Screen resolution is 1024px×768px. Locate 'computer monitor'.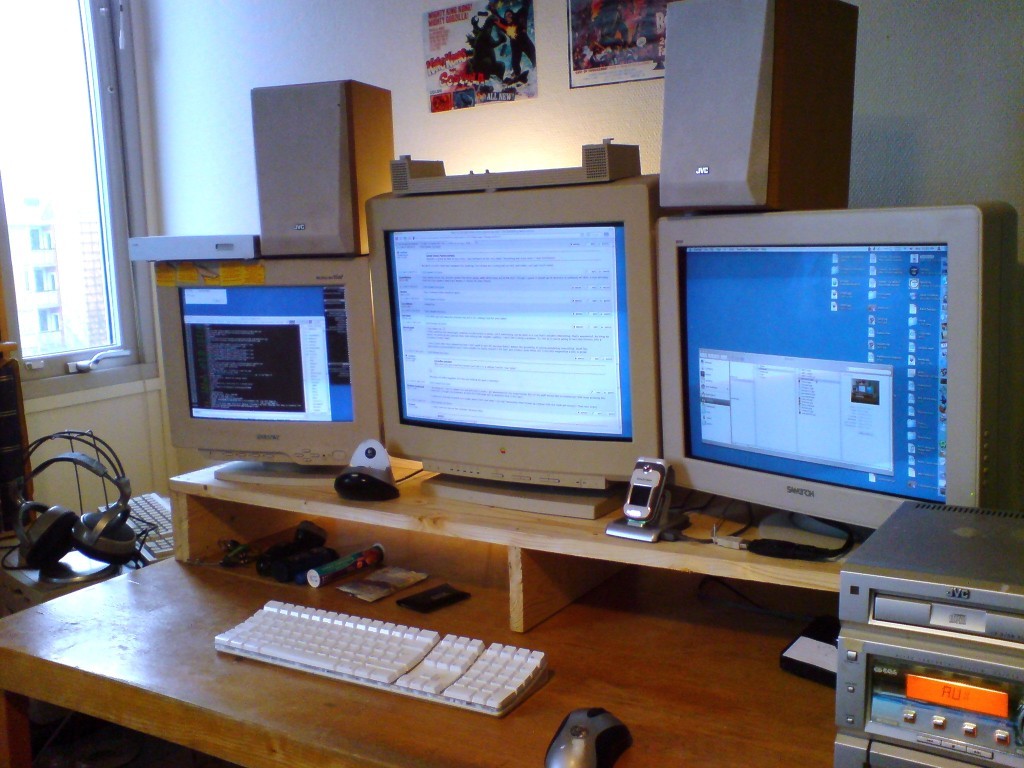
[x1=148, y1=260, x2=385, y2=489].
